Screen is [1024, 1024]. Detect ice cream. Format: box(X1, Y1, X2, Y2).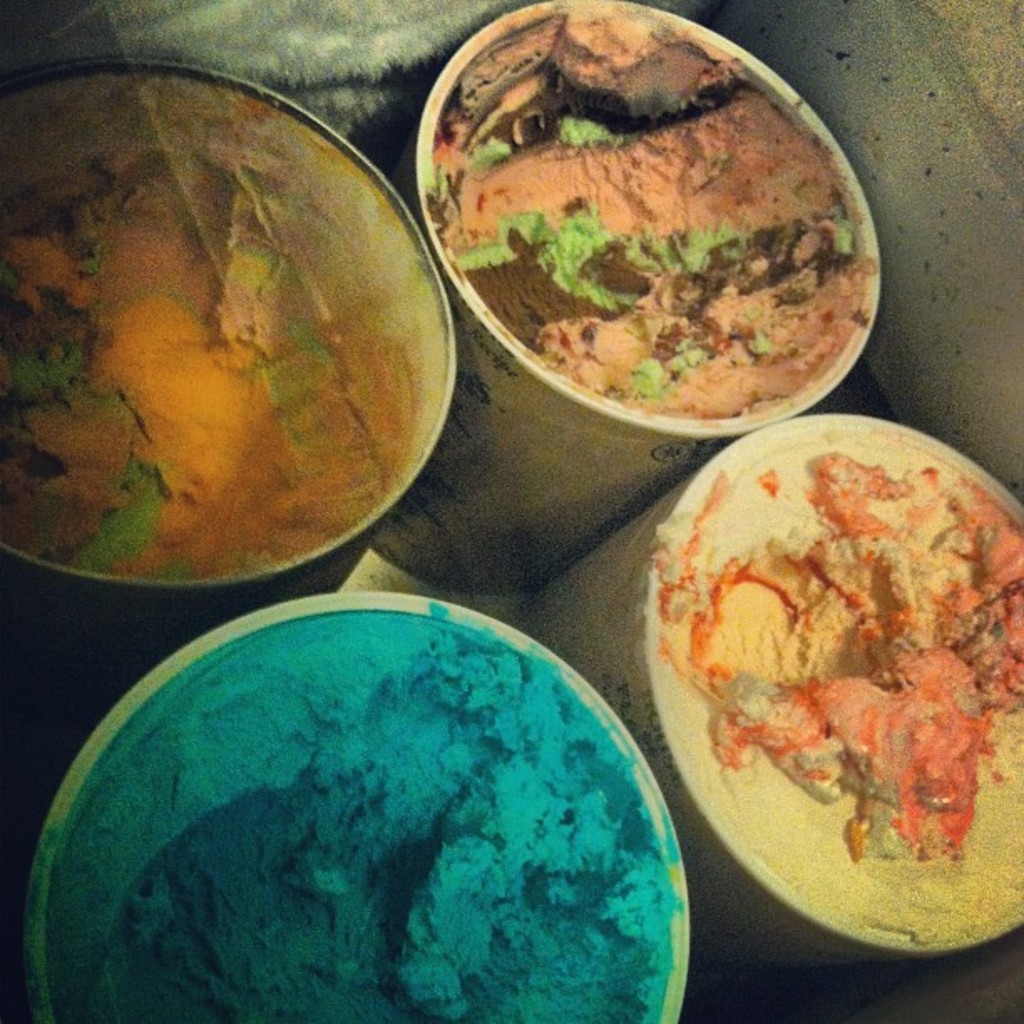
box(0, 55, 452, 594).
